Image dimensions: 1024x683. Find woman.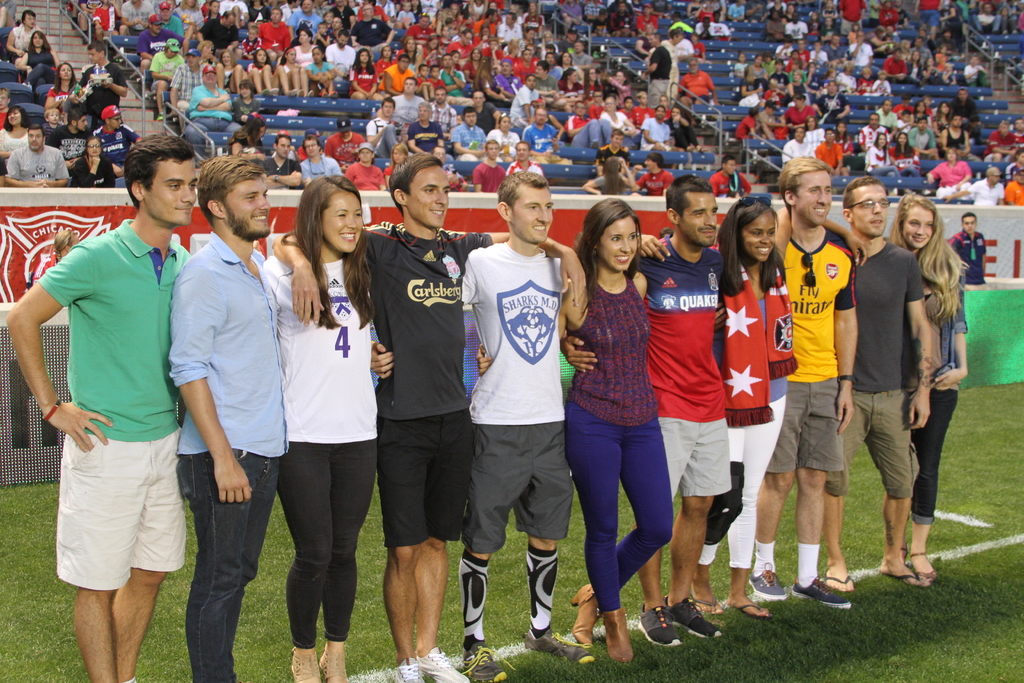
x1=465, y1=45, x2=478, y2=86.
